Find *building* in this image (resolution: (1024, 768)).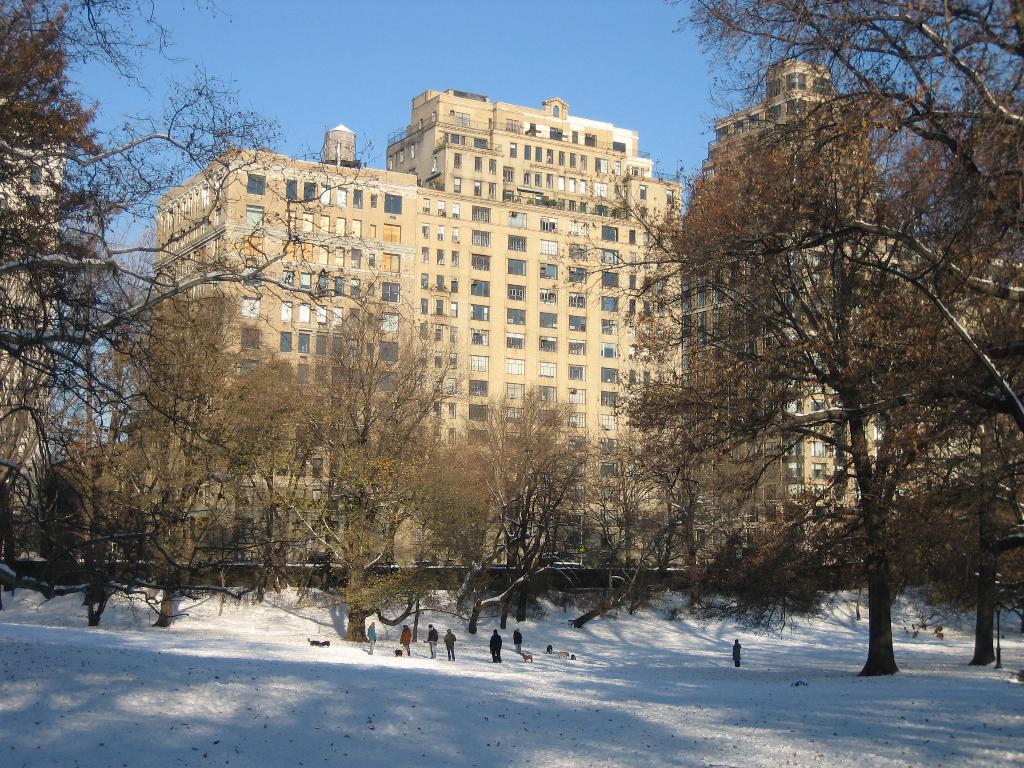
pyautogui.locateOnScreen(383, 87, 653, 201).
